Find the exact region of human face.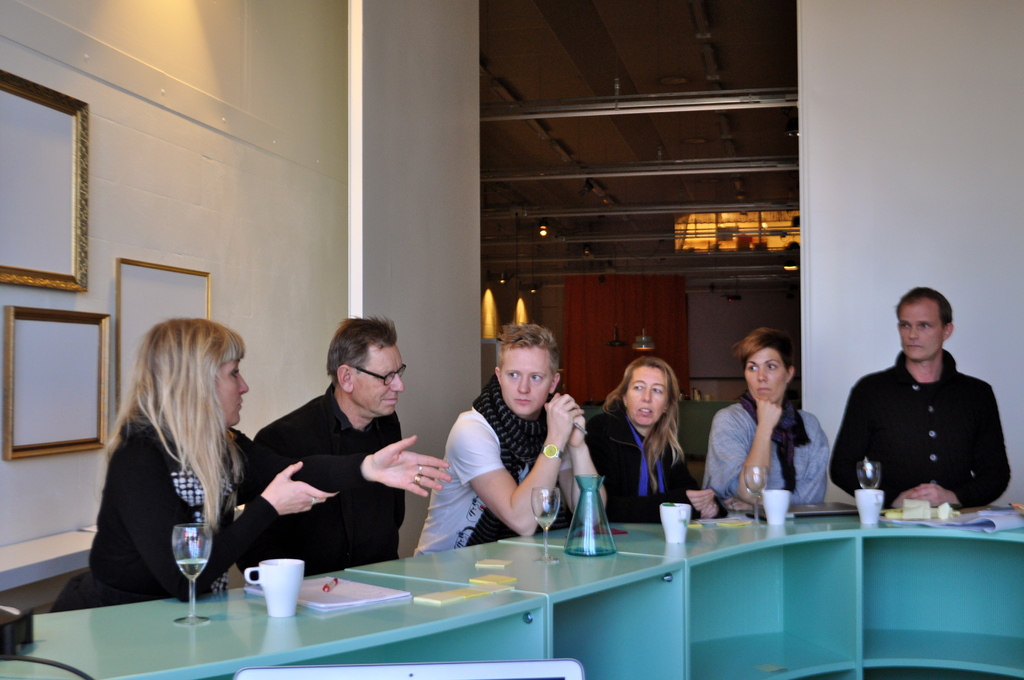
Exact region: [x1=355, y1=345, x2=404, y2=415].
